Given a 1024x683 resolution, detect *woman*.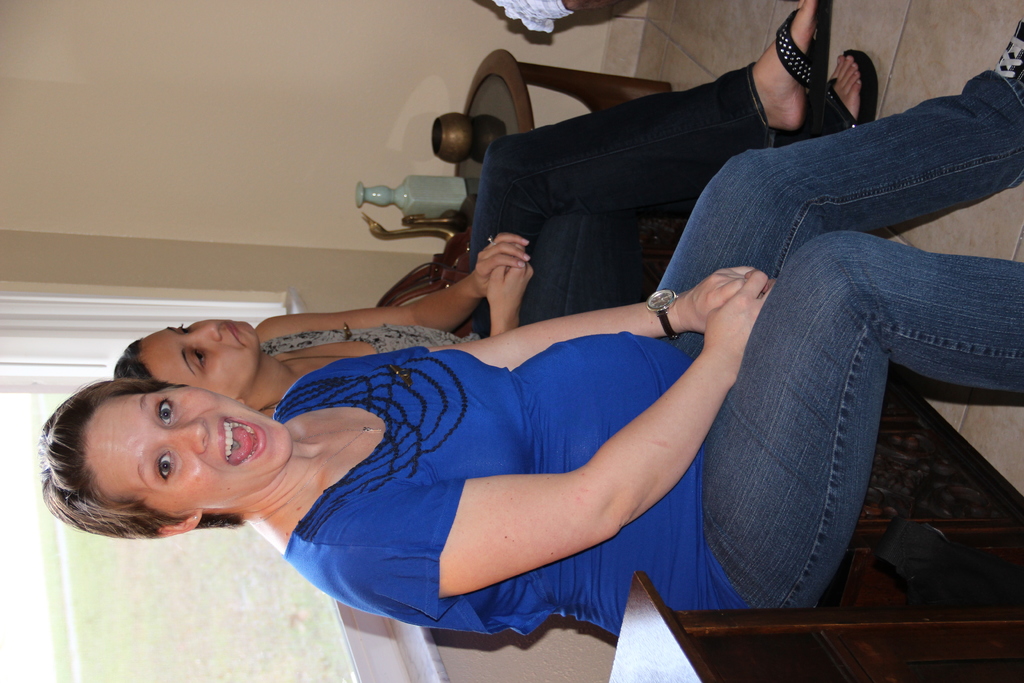
x1=110, y1=0, x2=874, y2=420.
